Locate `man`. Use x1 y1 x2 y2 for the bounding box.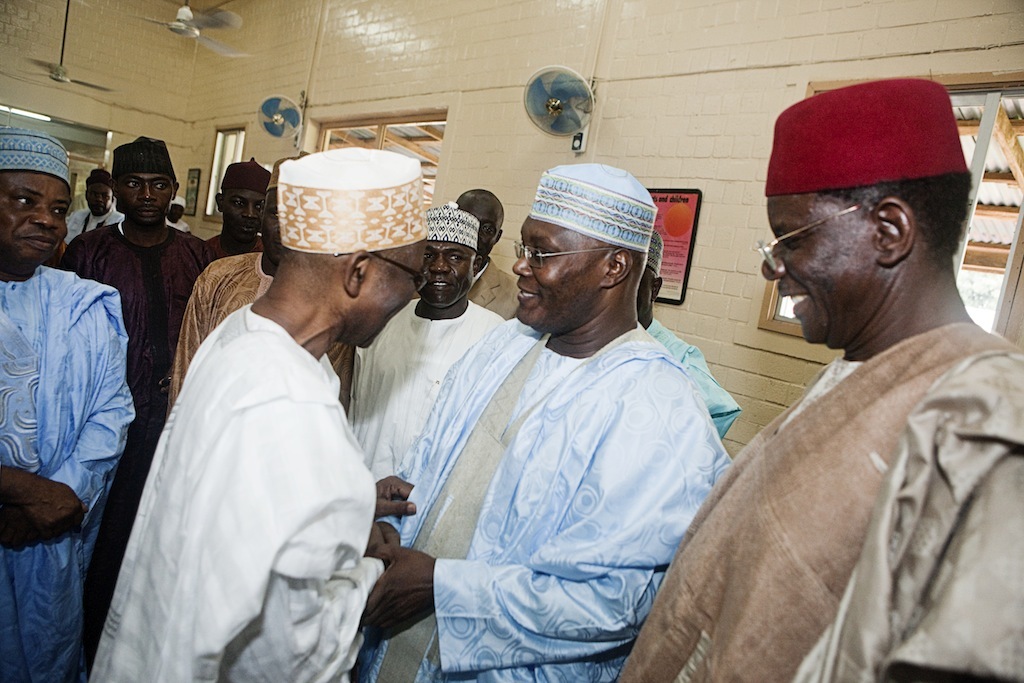
451 184 522 317.
